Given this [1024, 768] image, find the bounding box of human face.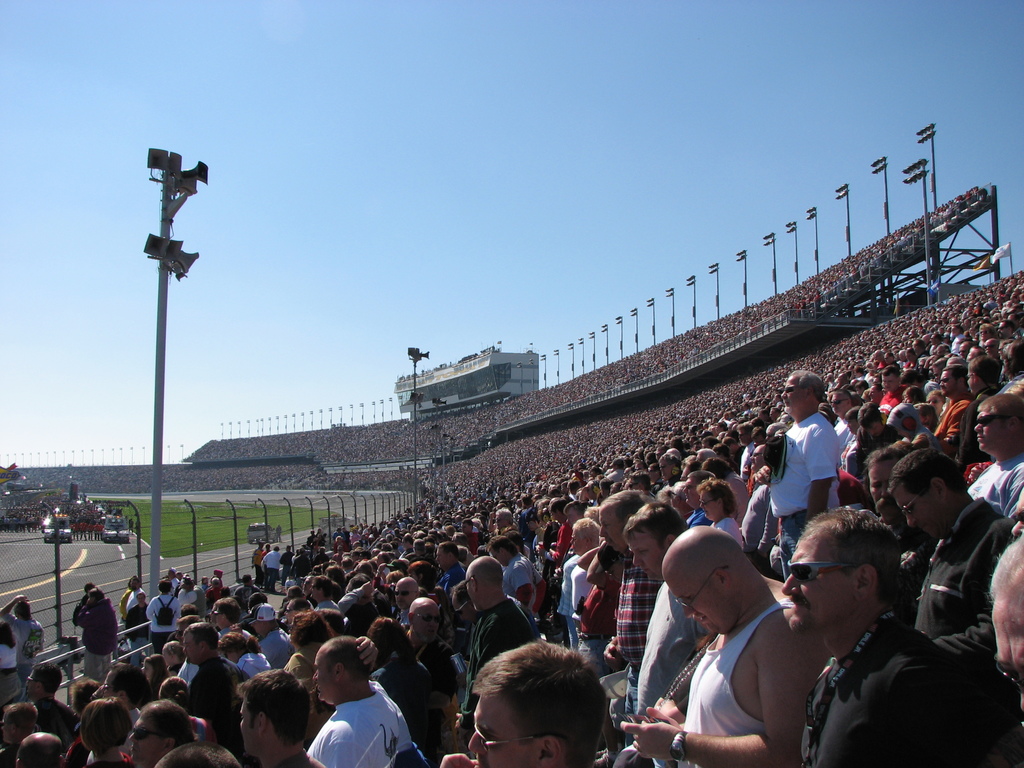
BBox(238, 696, 258, 756).
